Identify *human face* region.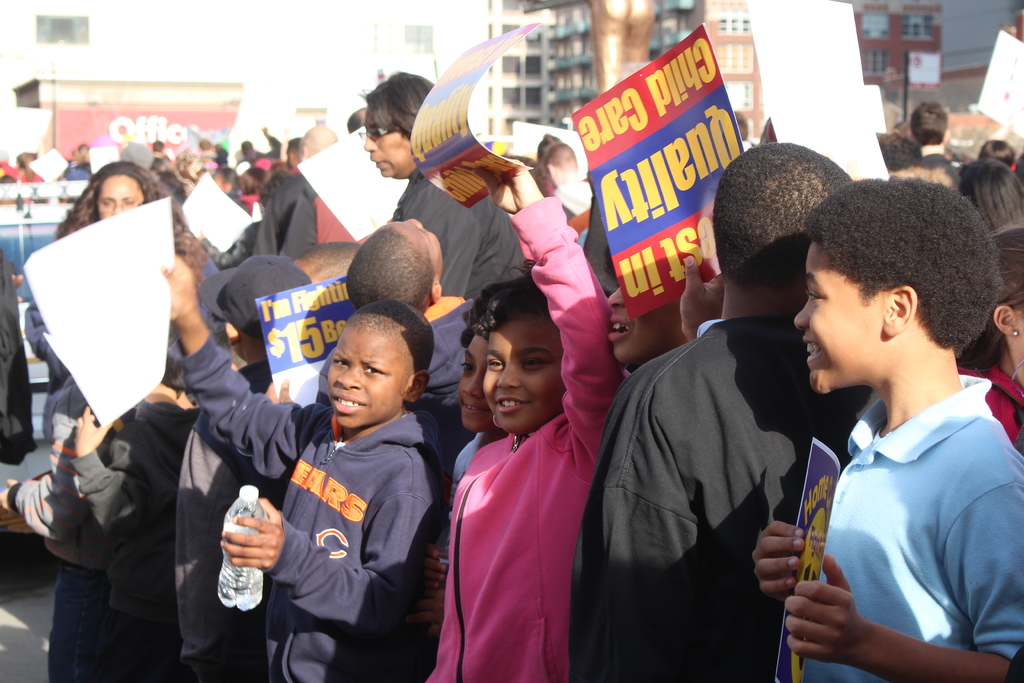
Region: <box>328,328,408,432</box>.
